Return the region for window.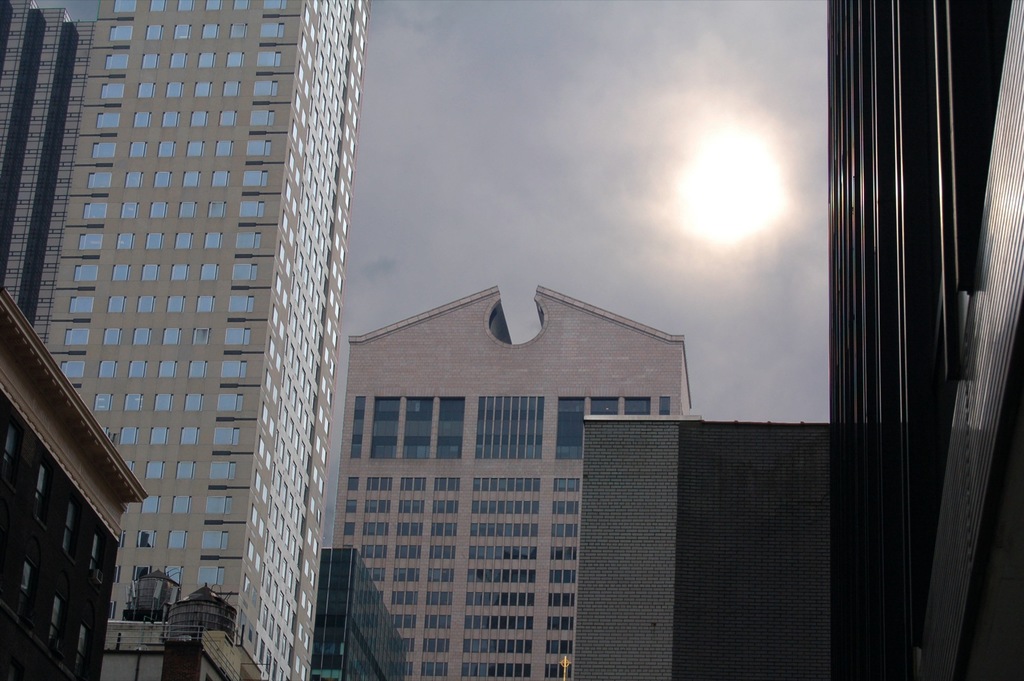
left=257, top=22, right=285, bottom=37.
